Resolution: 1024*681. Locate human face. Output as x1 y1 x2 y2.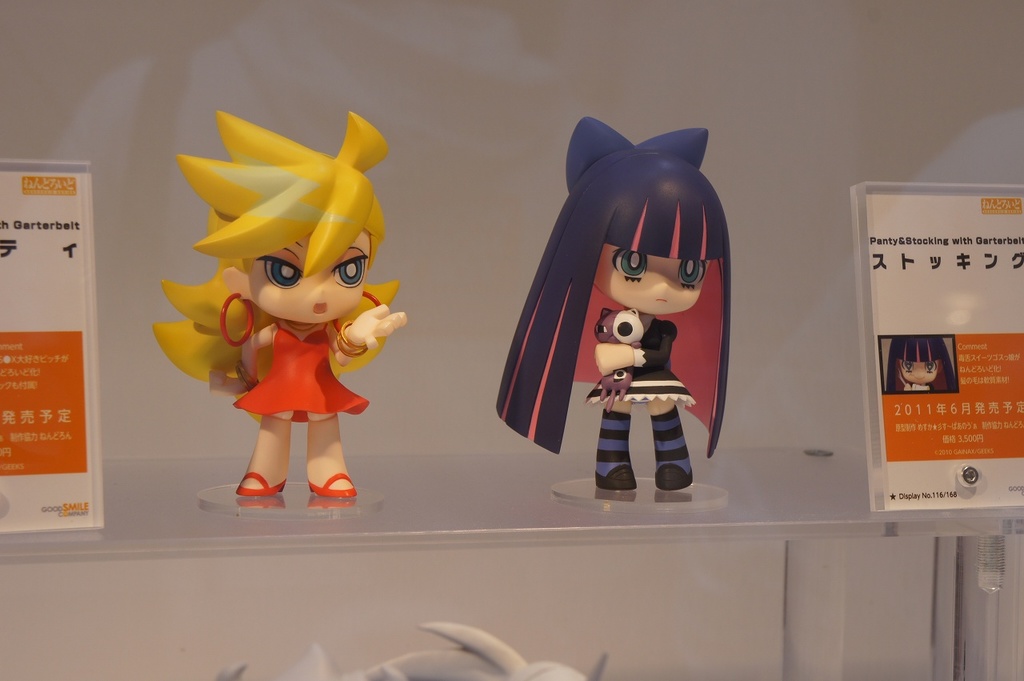
594 242 714 315.
